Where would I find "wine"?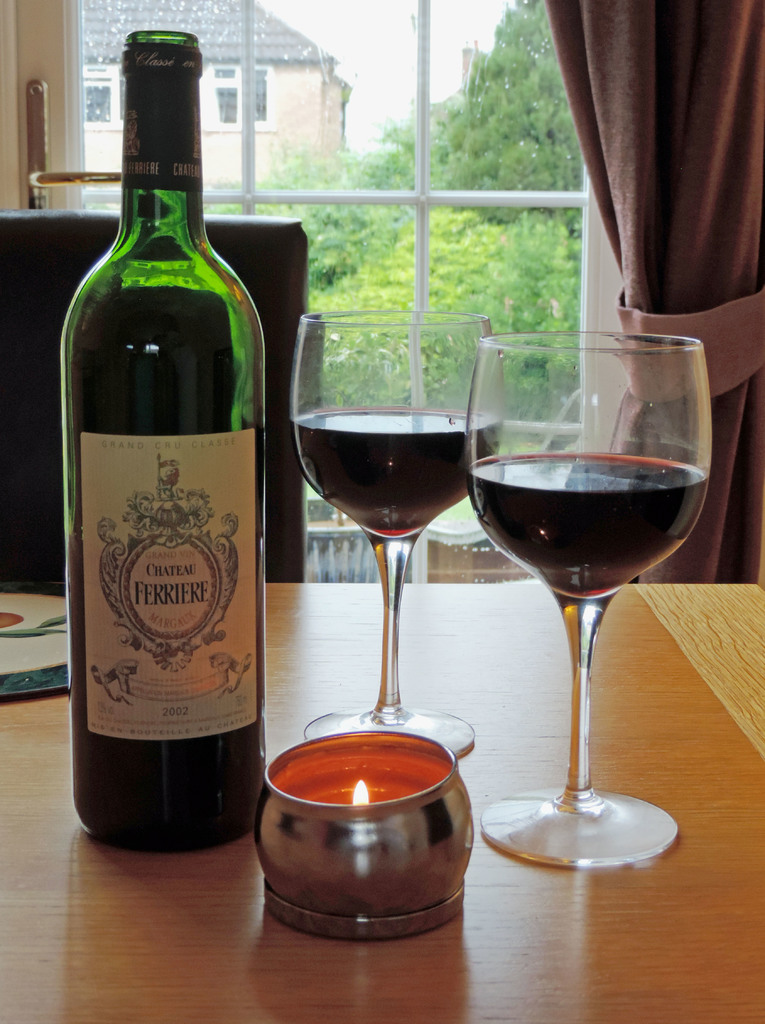
At locate(474, 461, 709, 586).
